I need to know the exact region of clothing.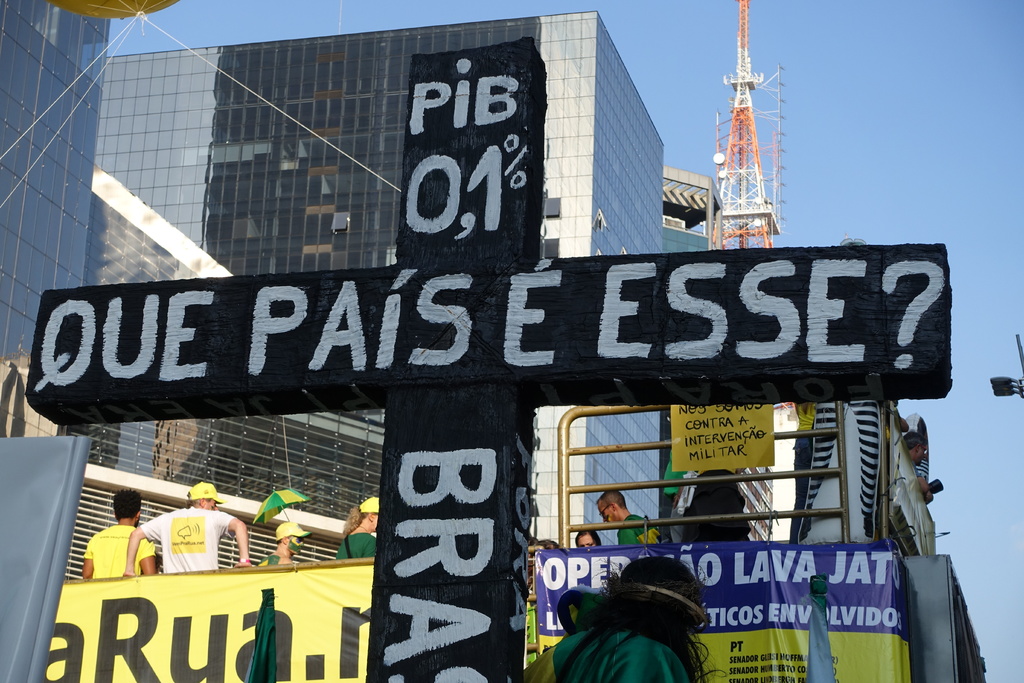
Region: (678,465,744,547).
